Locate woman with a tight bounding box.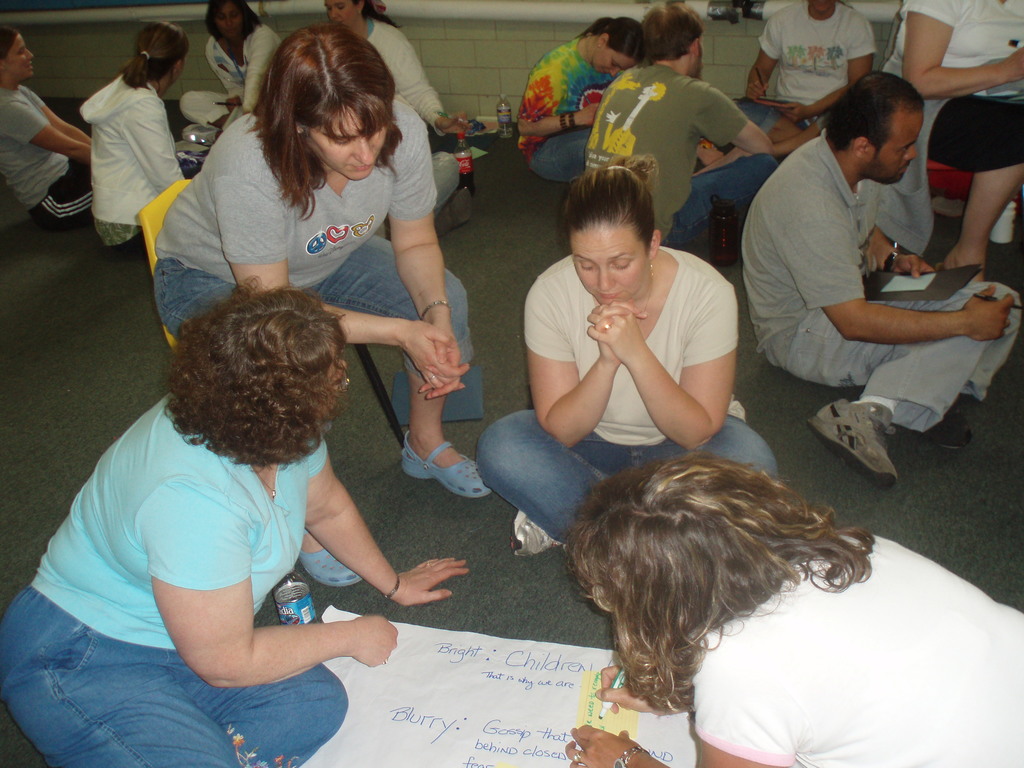
77 14 198 245.
